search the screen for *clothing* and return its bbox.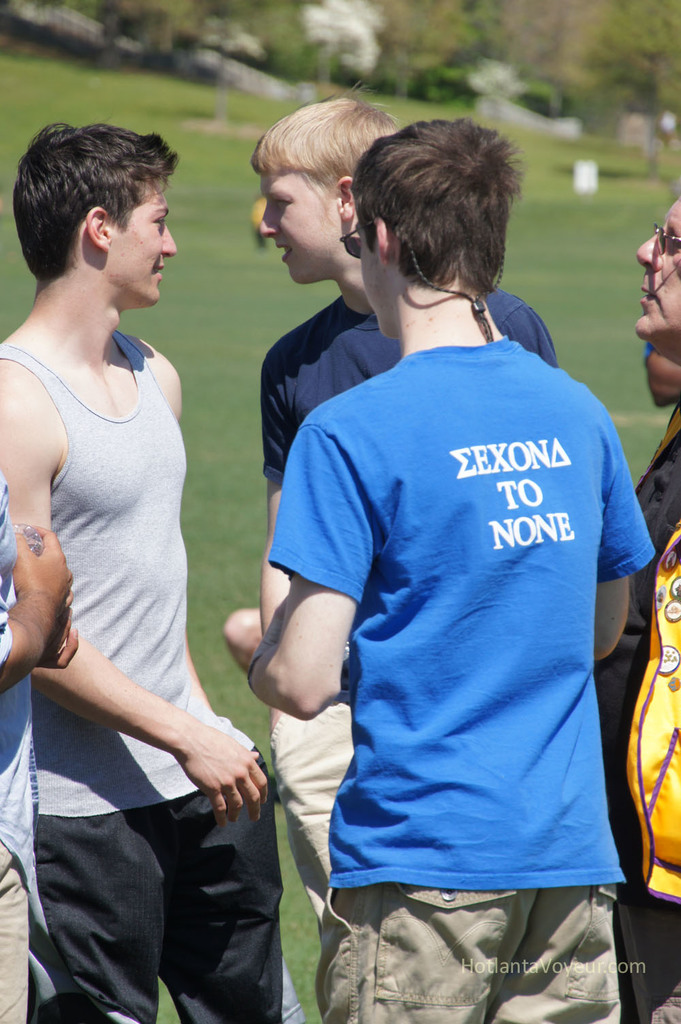
Found: <box>266,283,560,482</box>.
